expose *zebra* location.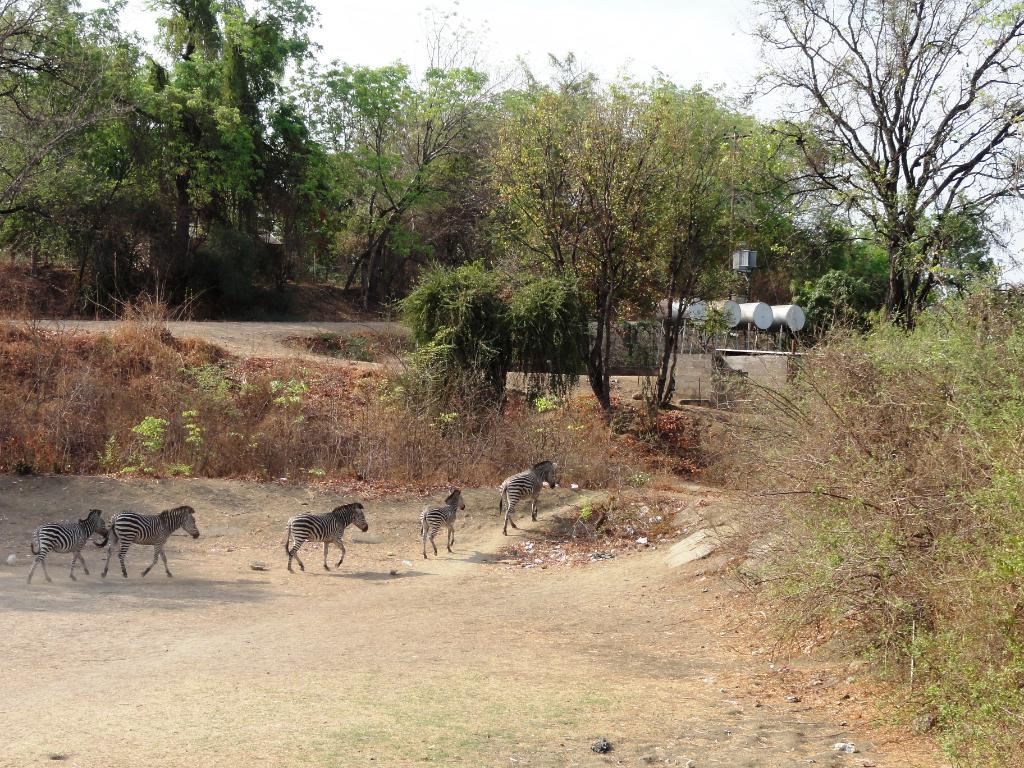
Exposed at (left=96, top=508, right=199, bottom=579).
